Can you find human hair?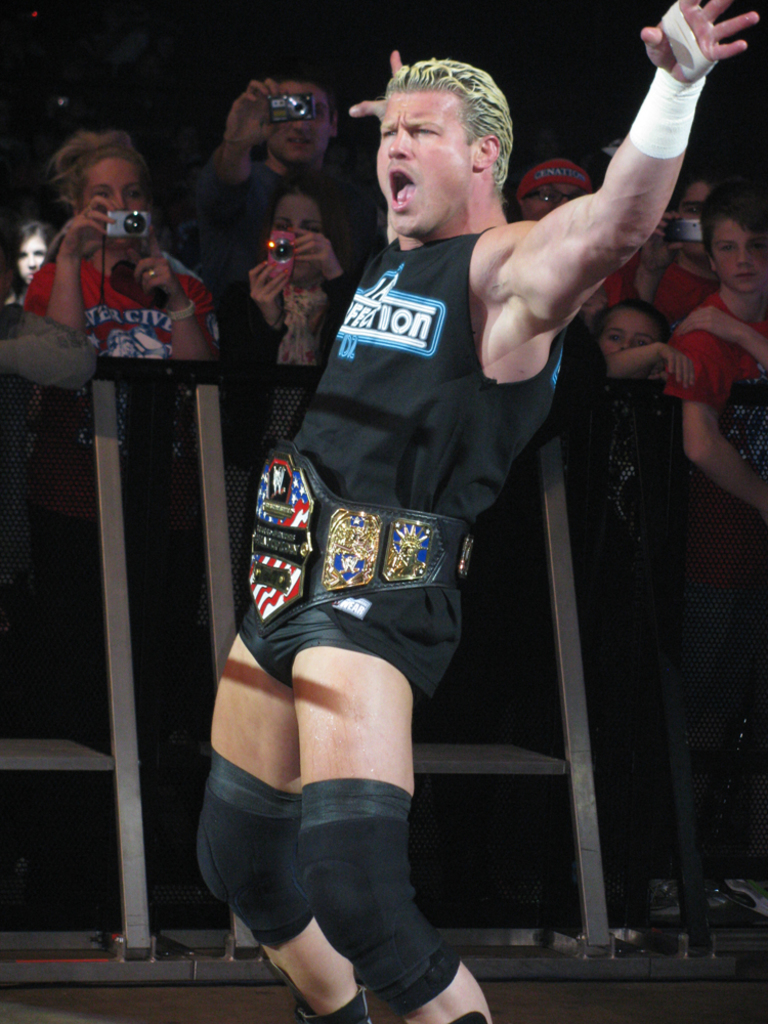
Yes, bounding box: 261 178 351 272.
